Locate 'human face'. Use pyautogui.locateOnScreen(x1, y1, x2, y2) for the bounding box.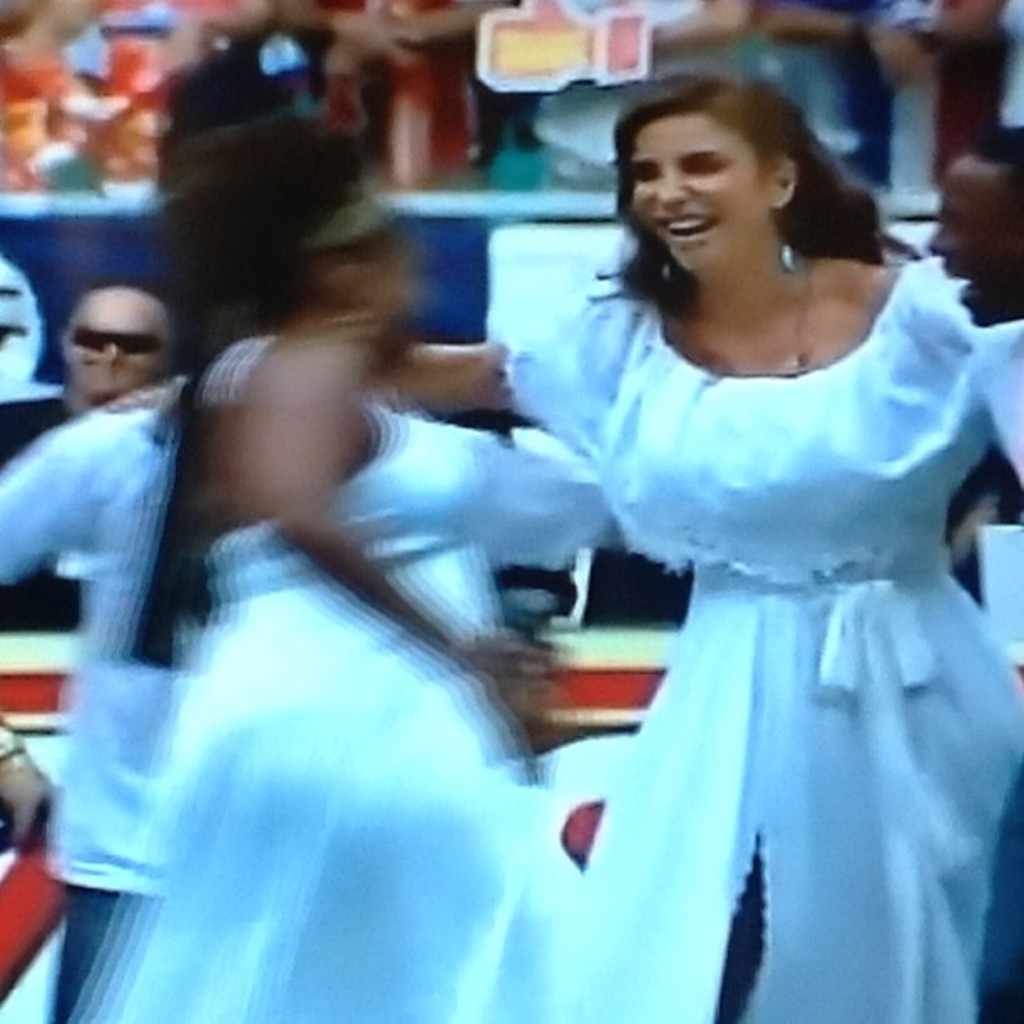
pyautogui.locateOnScreen(67, 294, 174, 390).
